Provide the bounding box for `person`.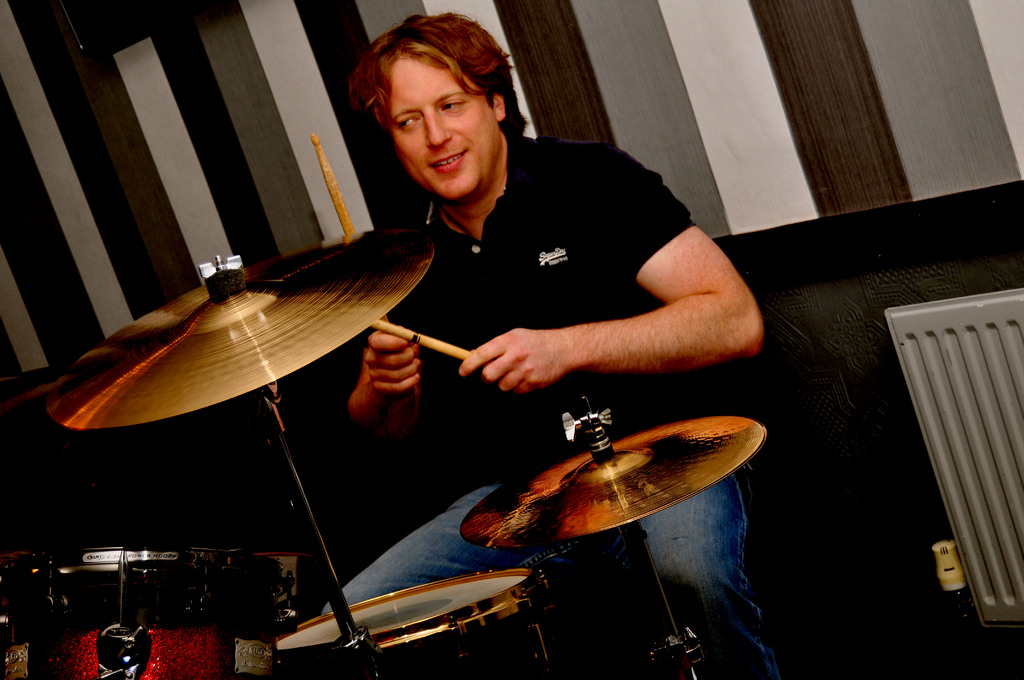
(344,10,759,679).
